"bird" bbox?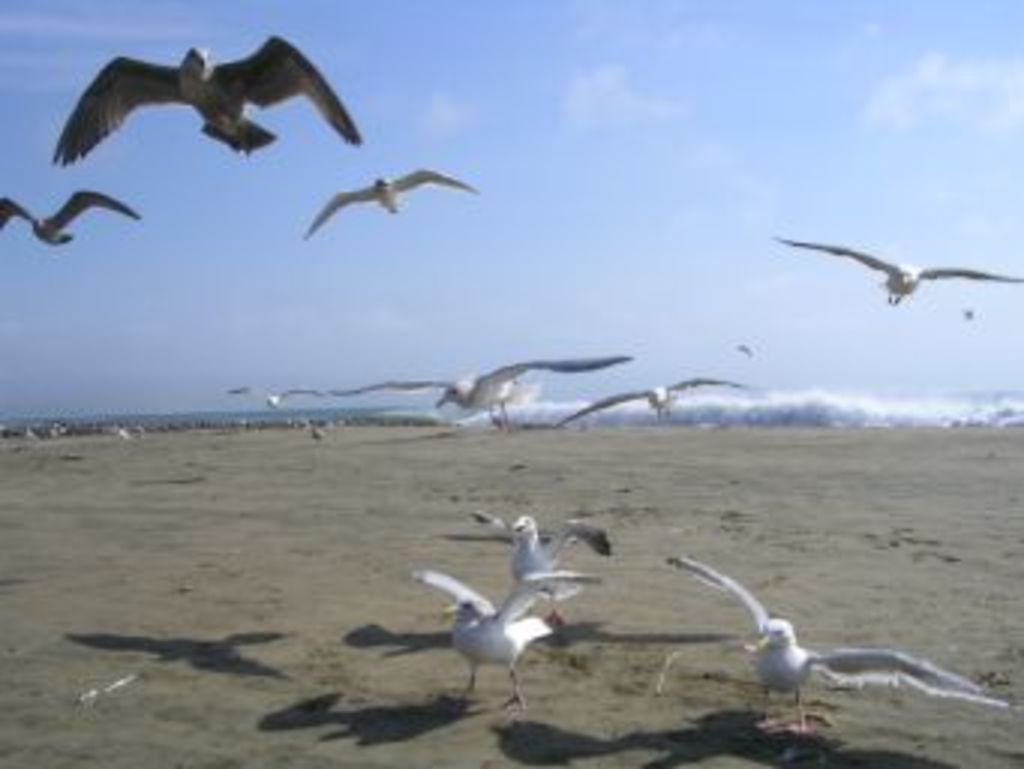
BBox(673, 556, 1018, 751)
